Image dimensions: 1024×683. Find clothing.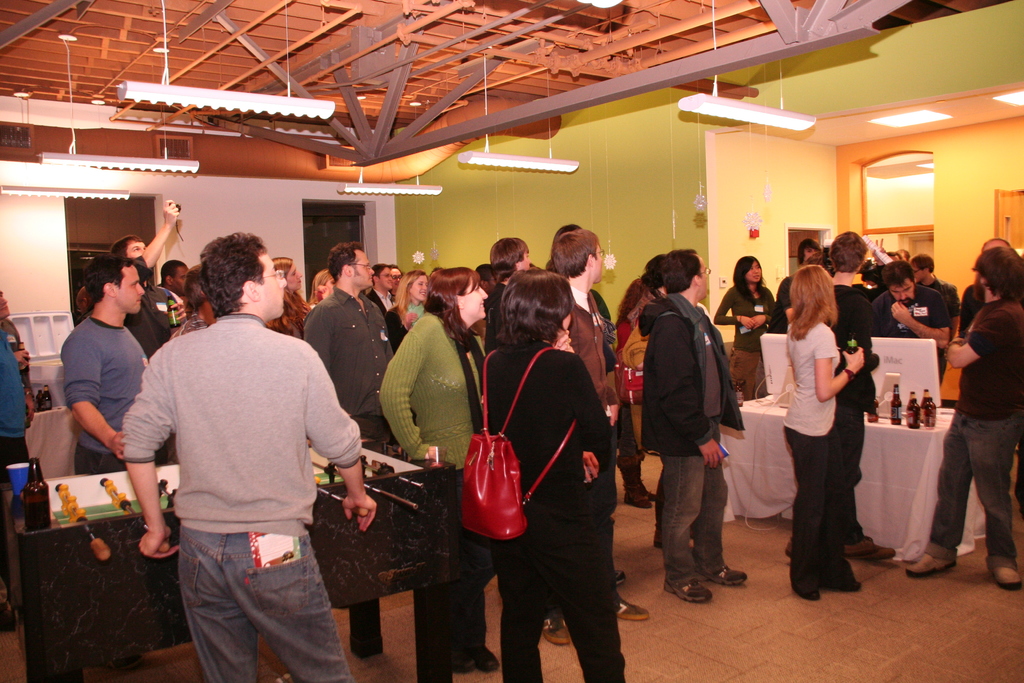
BBox(379, 309, 483, 682).
